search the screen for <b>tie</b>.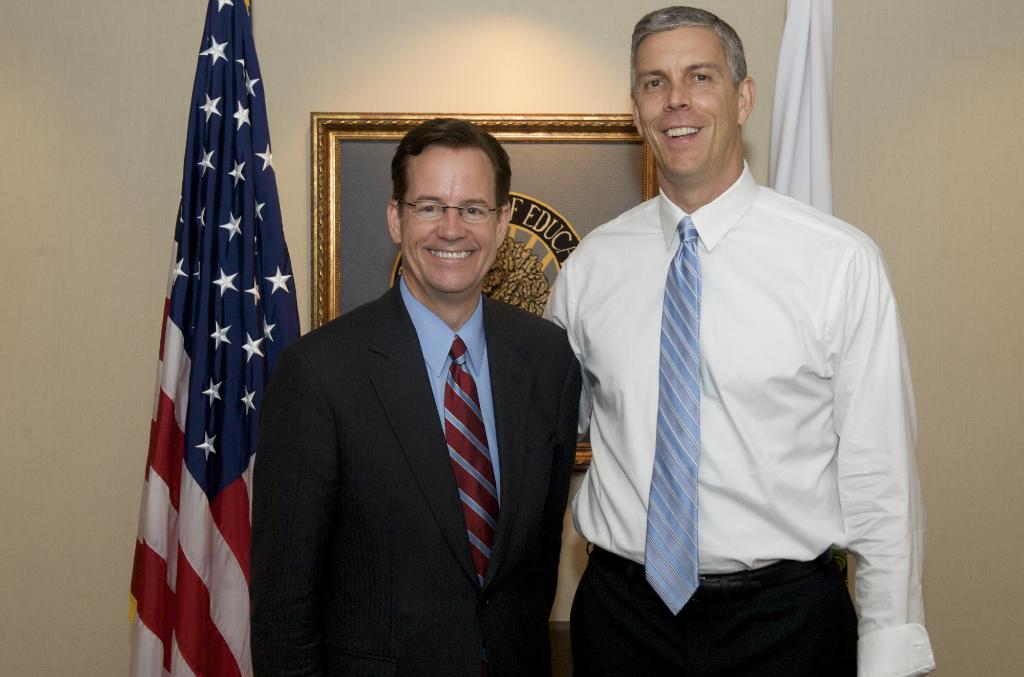
Found at {"x1": 442, "y1": 342, "x2": 504, "y2": 602}.
